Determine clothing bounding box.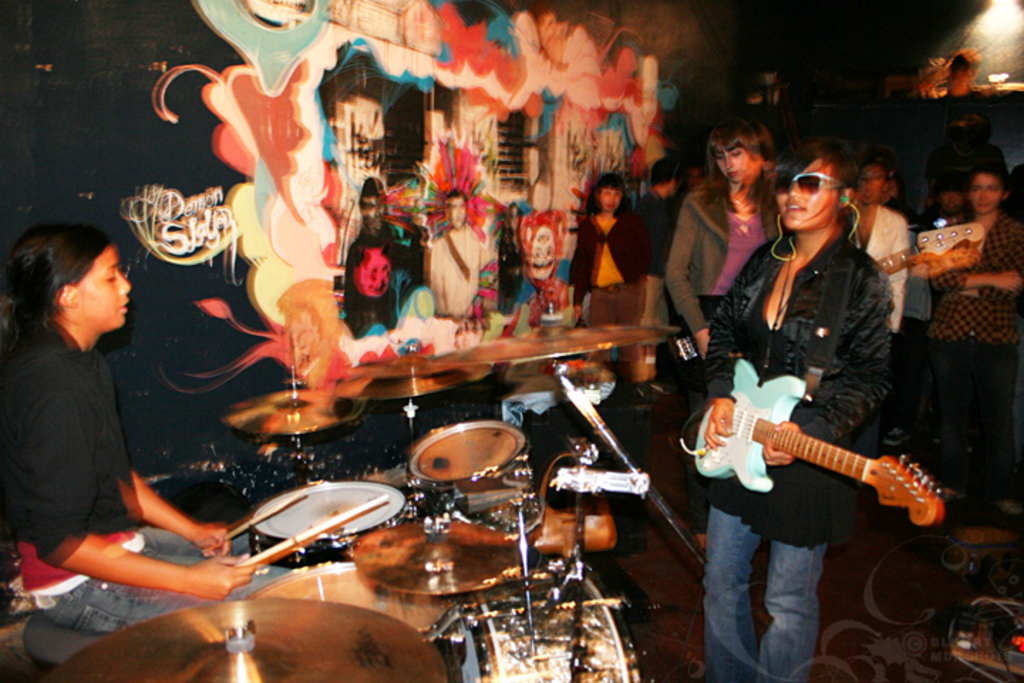
Determined: left=923, top=211, right=1023, bottom=477.
